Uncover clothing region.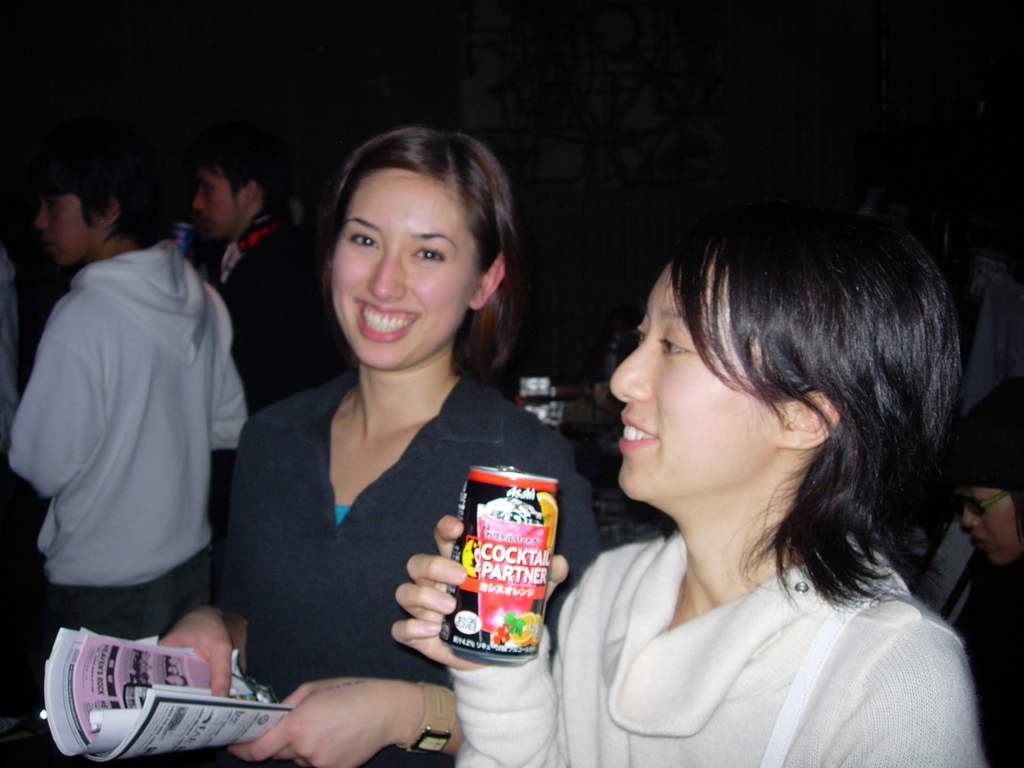
Uncovered: <bbox>216, 316, 547, 712</bbox>.
